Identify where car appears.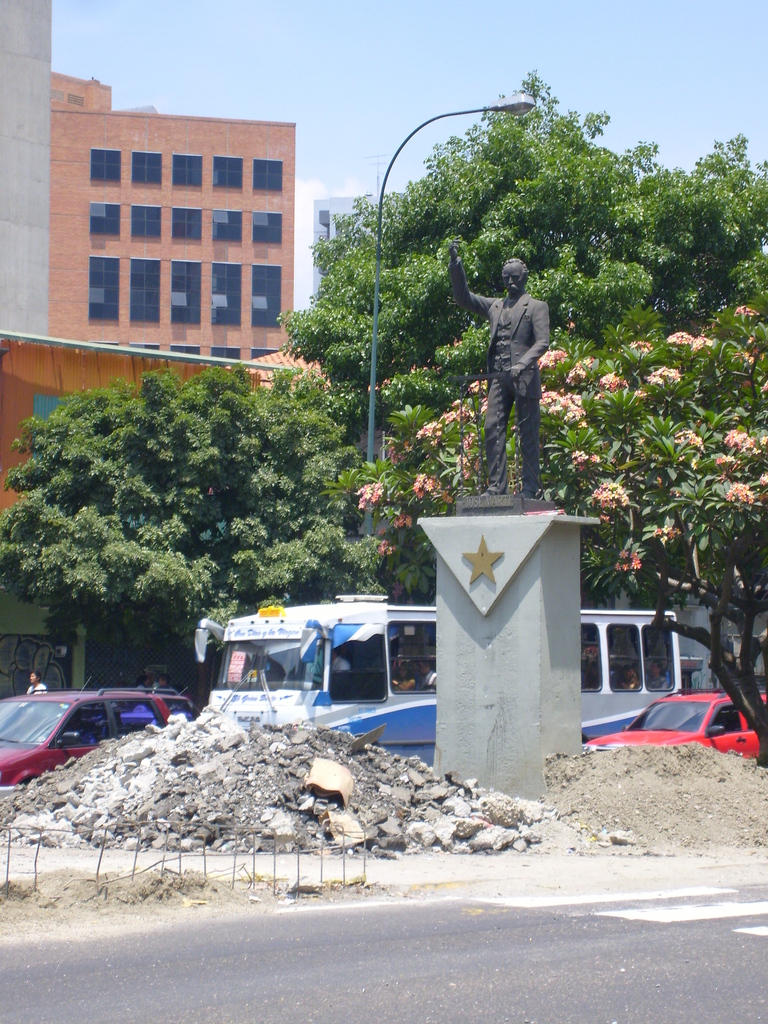
Appears at select_region(584, 688, 767, 762).
